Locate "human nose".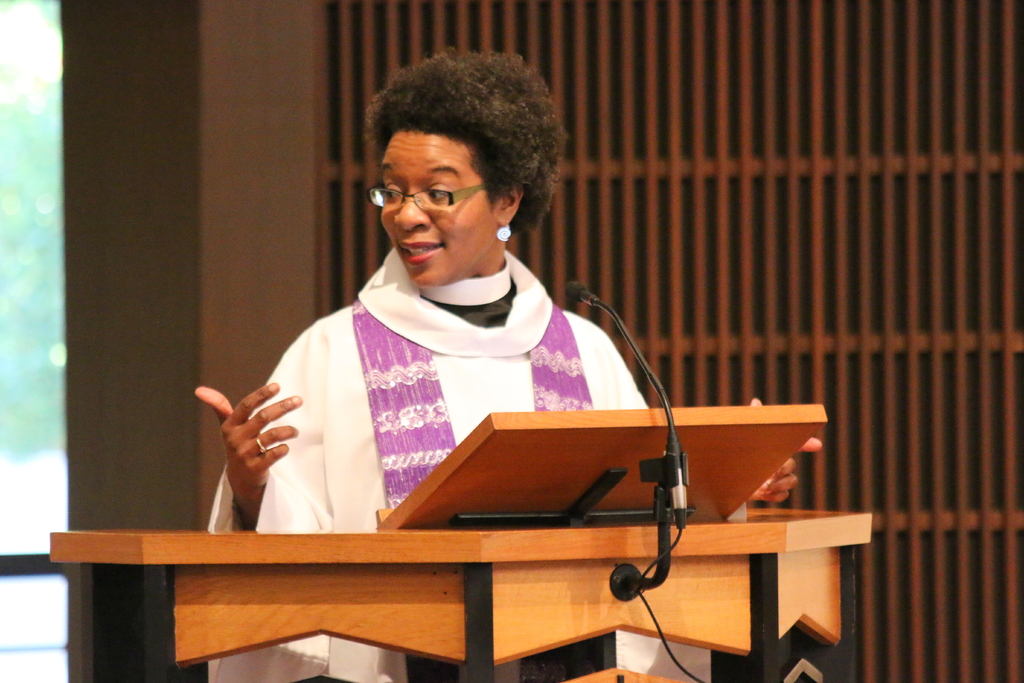
Bounding box: rect(392, 191, 430, 229).
